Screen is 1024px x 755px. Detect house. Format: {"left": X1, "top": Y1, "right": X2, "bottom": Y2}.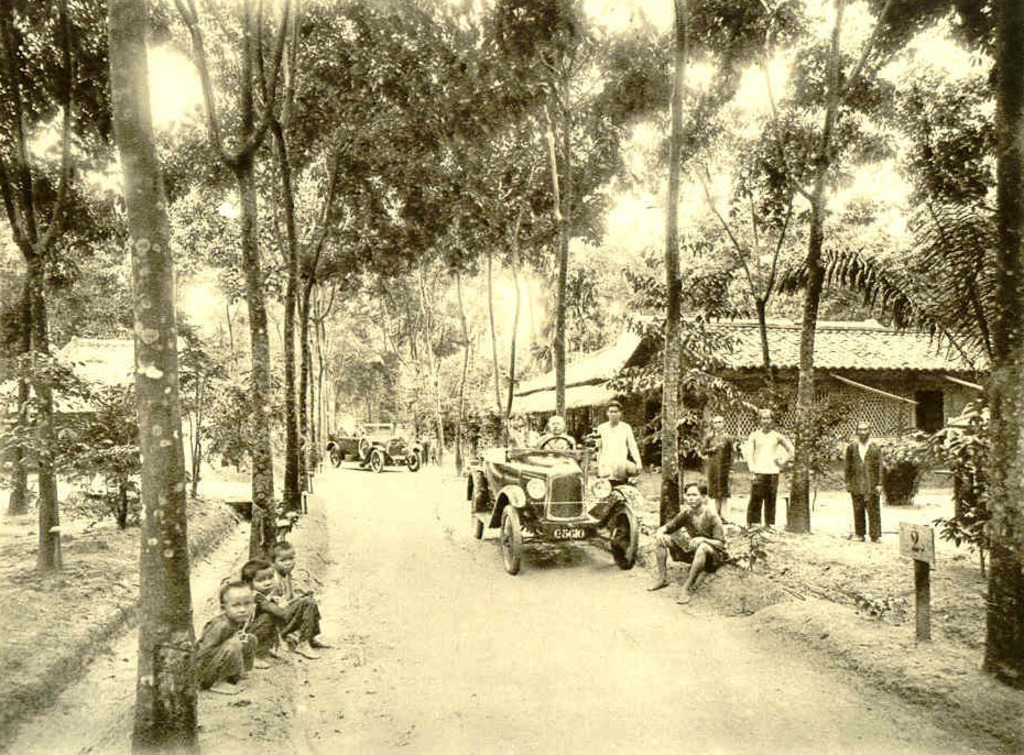
{"left": 513, "top": 307, "right": 990, "bottom": 472}.
